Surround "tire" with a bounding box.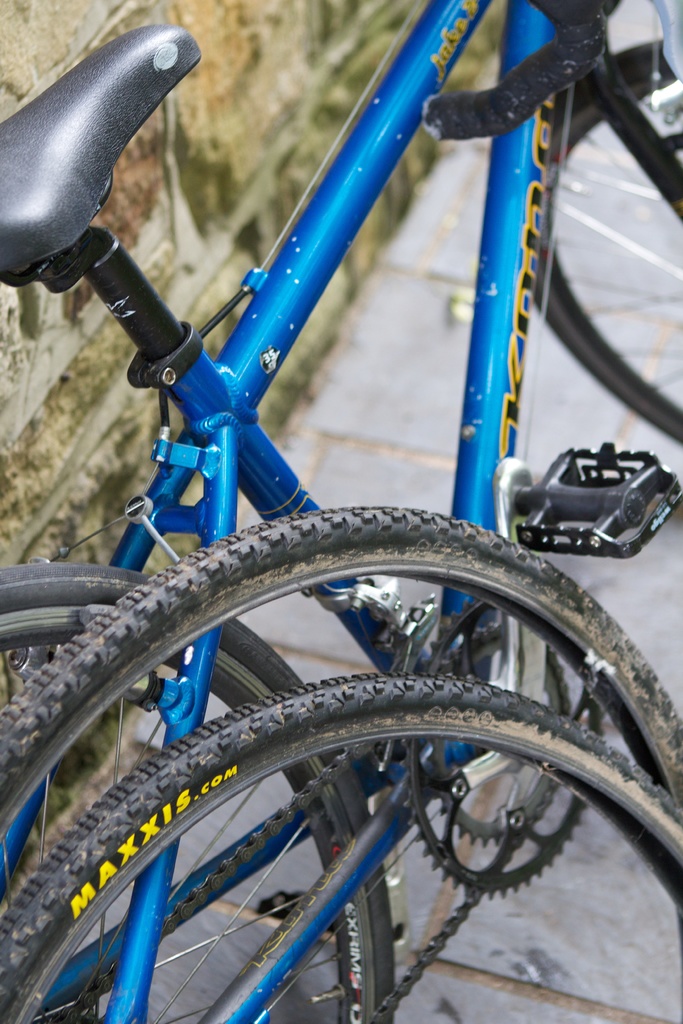
(left=0, top=669, right=682, bottom=1023).
